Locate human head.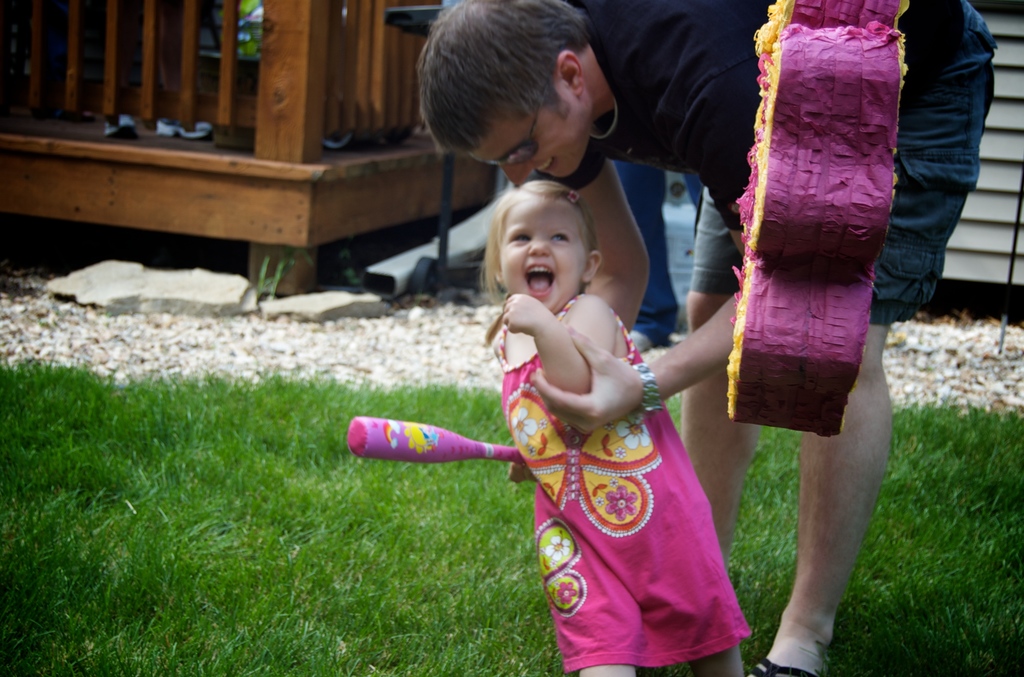
Bounding box: {"left": 488, "top": 177, "right": 605, "bottom": 317}.
